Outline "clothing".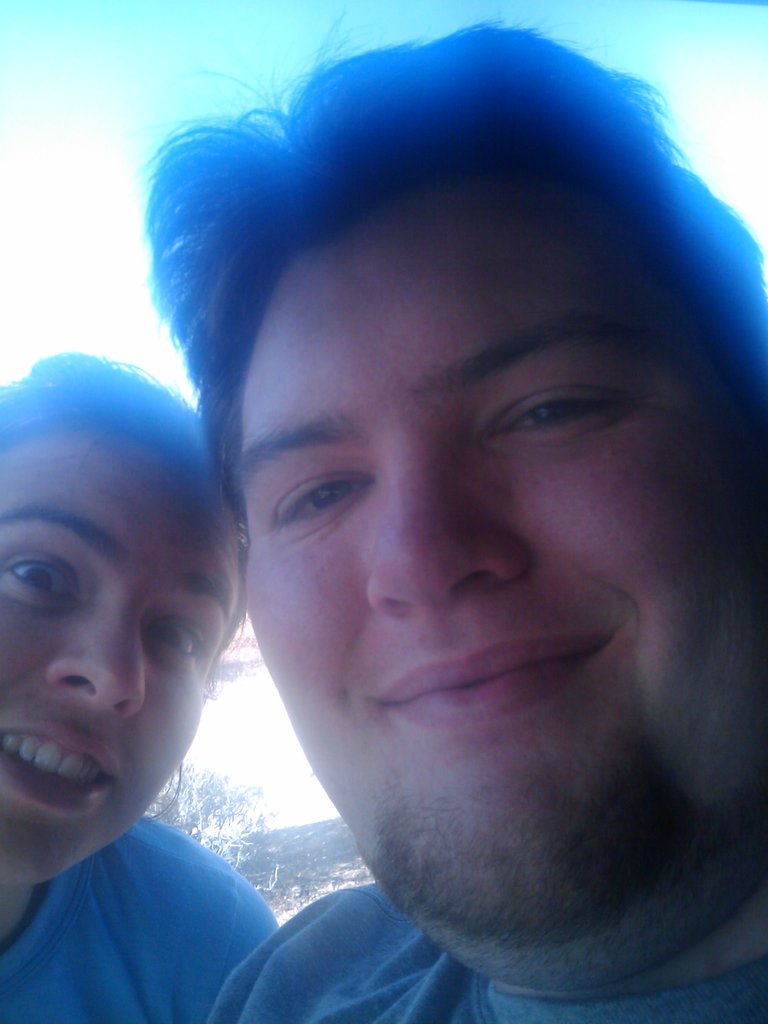
Outline: (18, 769, 300, 1006).
